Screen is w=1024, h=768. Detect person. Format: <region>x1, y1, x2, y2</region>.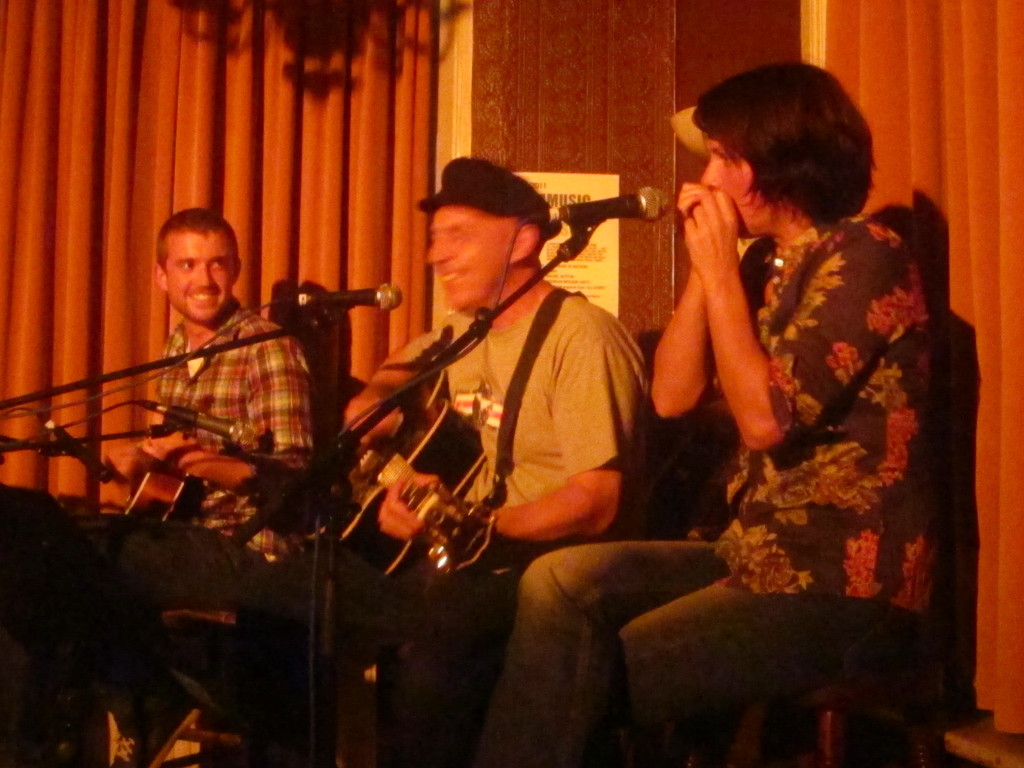
<region>348, 131, 654, 627</region>.
